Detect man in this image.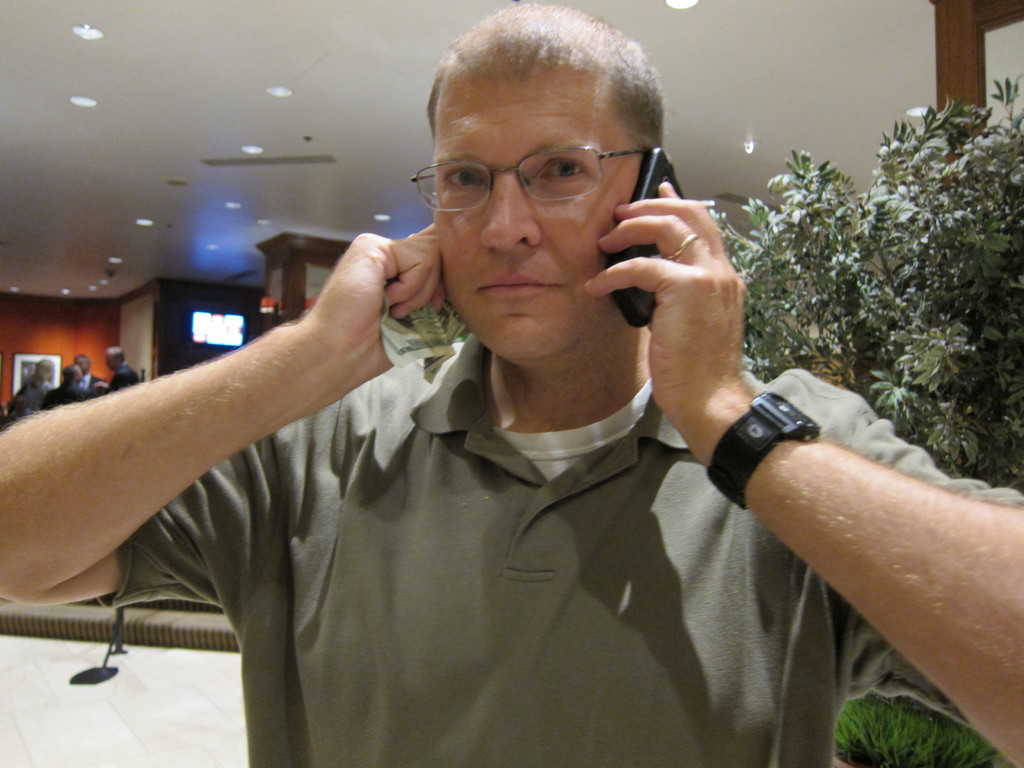
Detection: {"x1": 0, "y1": 1, "x2": 1020, "y2": 767}.
